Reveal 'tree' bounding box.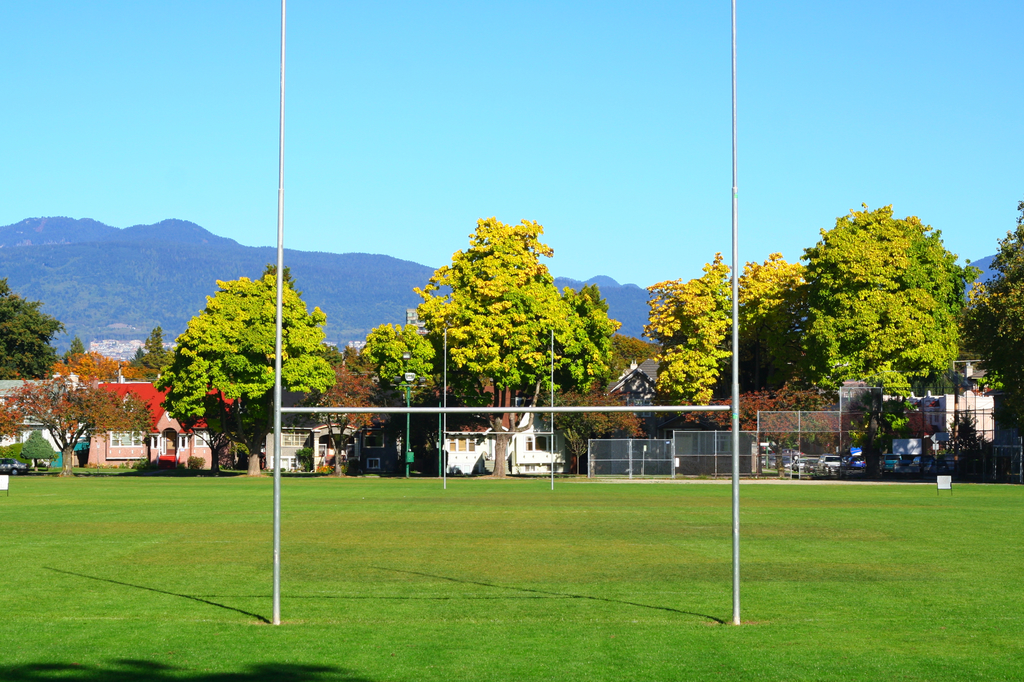
Revealed: [x1=362, y1=320, x2=437, y2=475].
